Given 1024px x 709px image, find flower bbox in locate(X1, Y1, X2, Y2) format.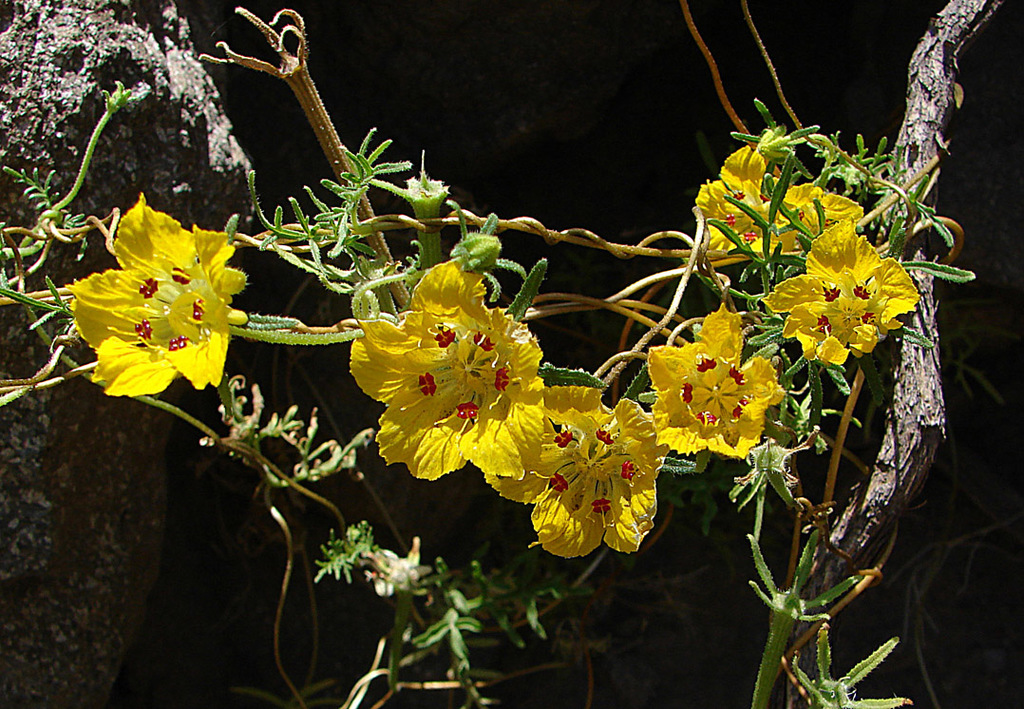
locate(764, 217, 921, 363).
